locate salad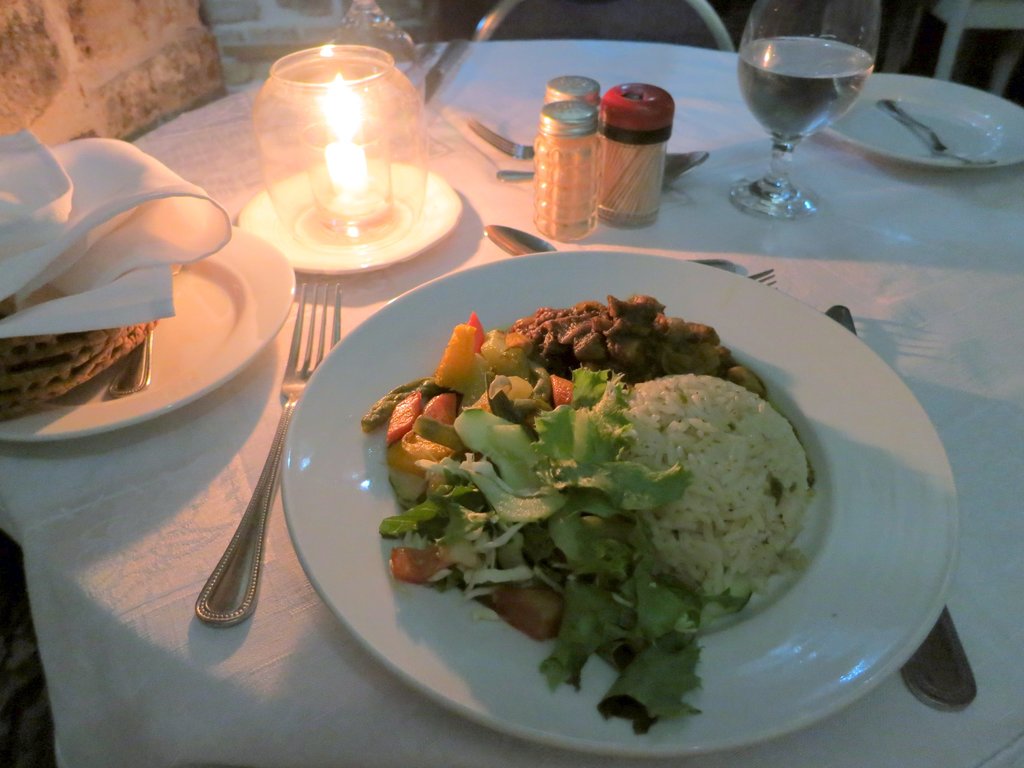
362,291,822,736
